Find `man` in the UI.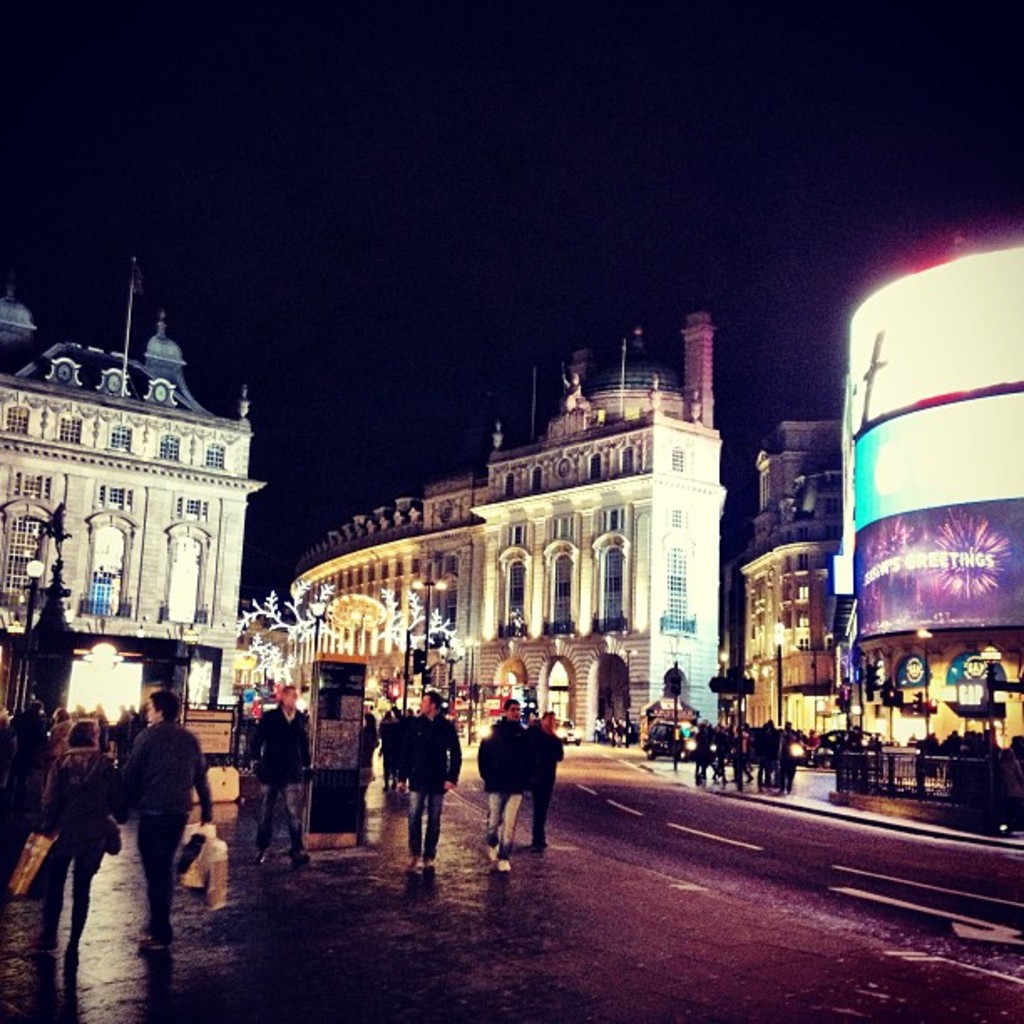
UI element at (795, 726, 808, 756).
